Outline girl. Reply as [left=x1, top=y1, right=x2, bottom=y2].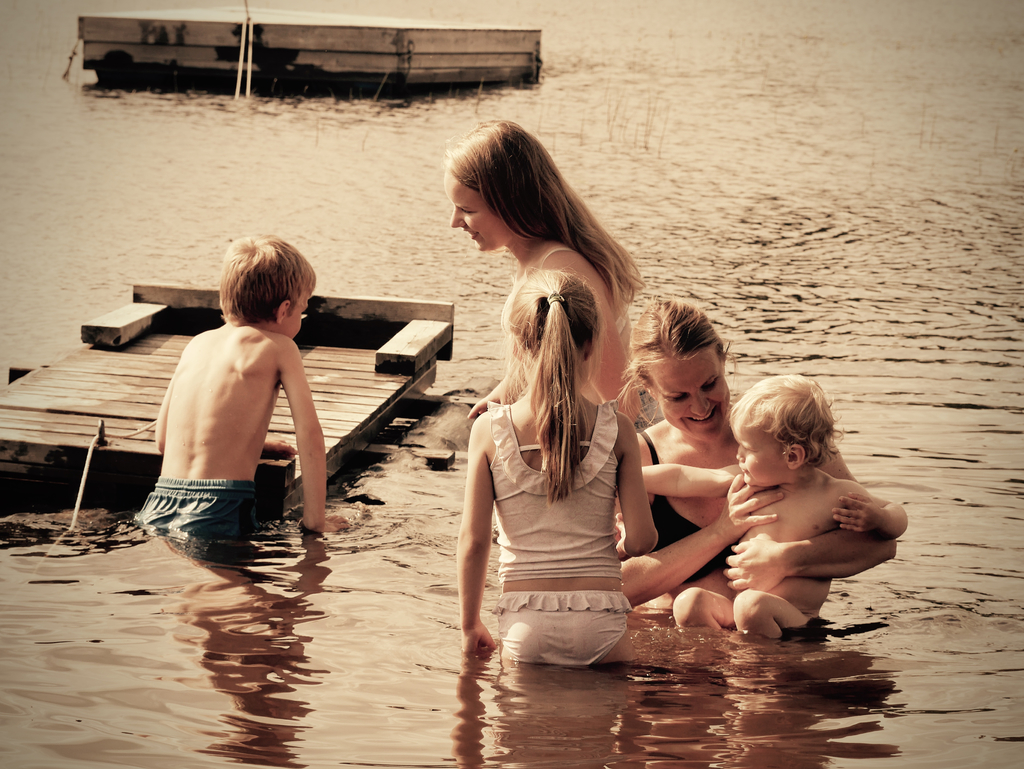
[left=459, top=266, right=659, bottom=669].
